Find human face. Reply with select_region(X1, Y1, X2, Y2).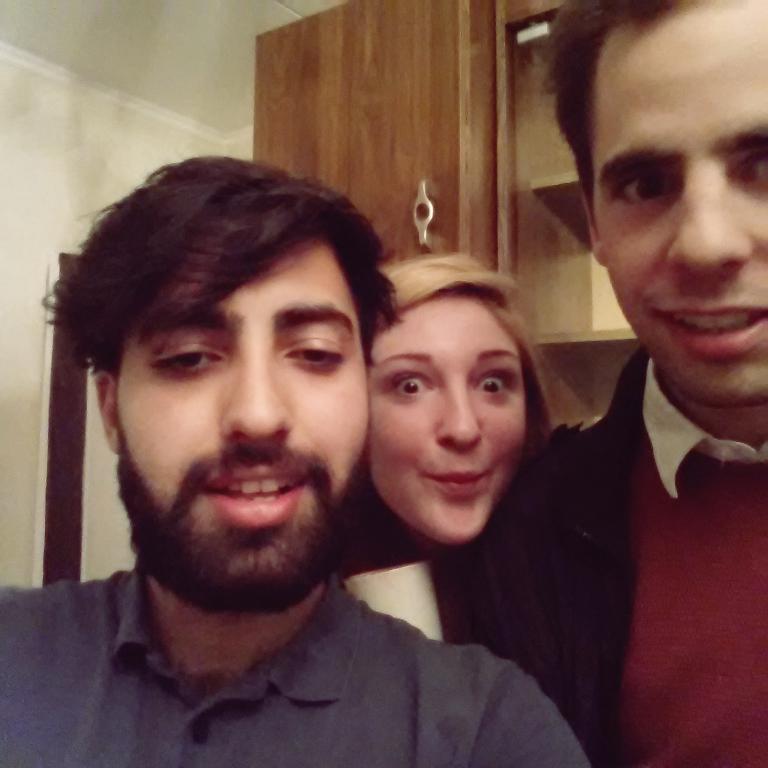
select_region(109, 233, 371, 589).
